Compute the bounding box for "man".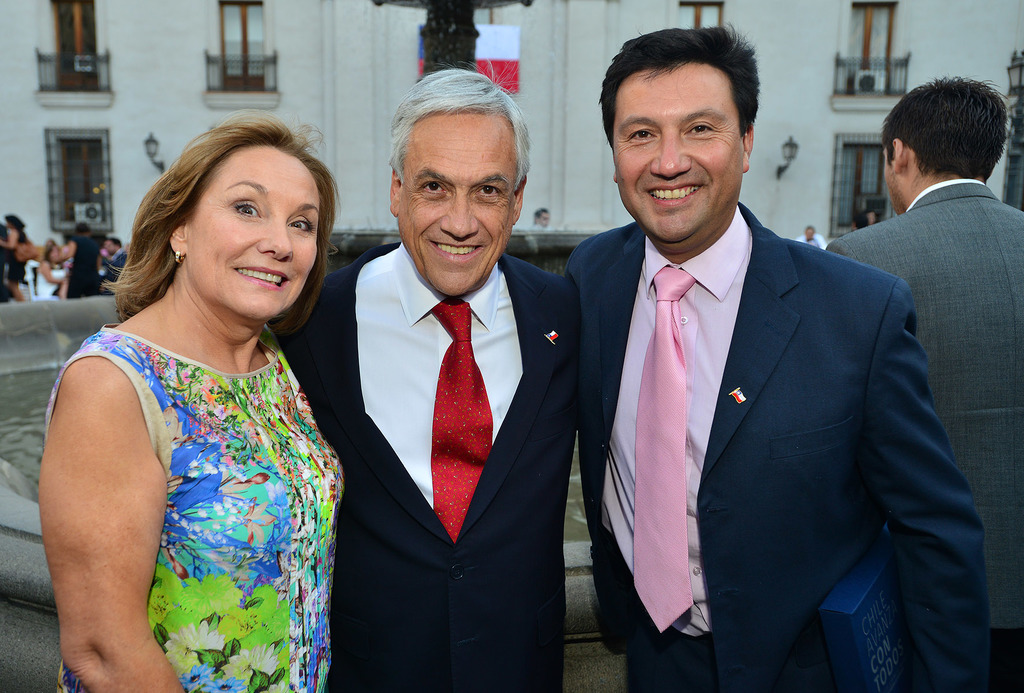
826, 72, 1023, 692.
